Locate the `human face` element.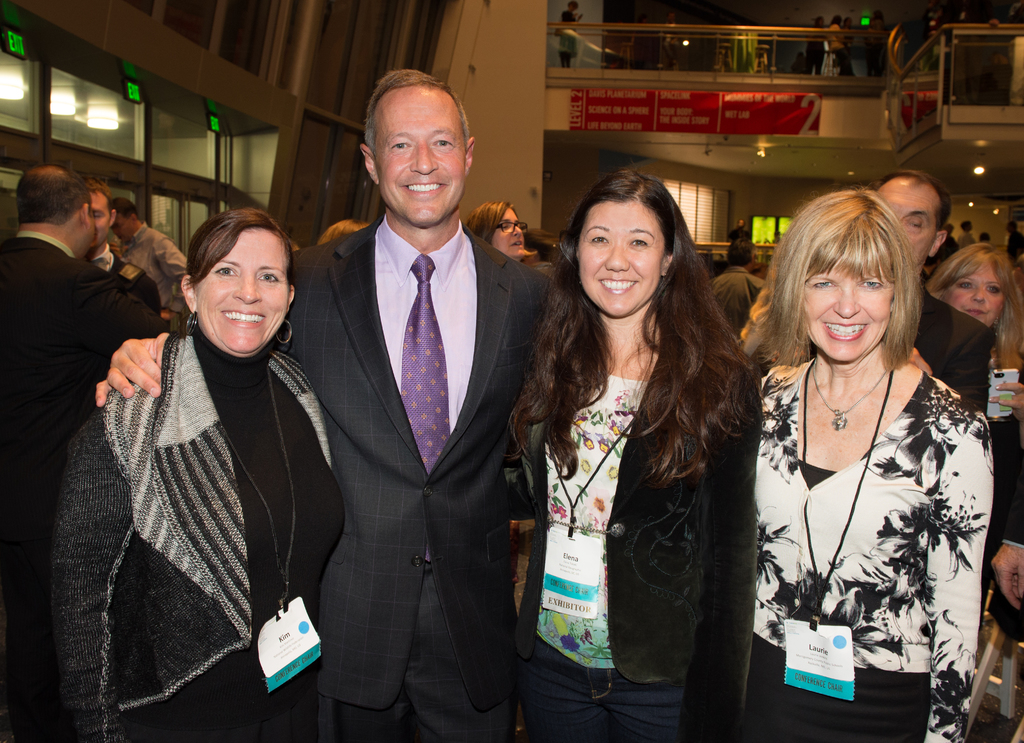
Element bbox: 119:215:139:250.
